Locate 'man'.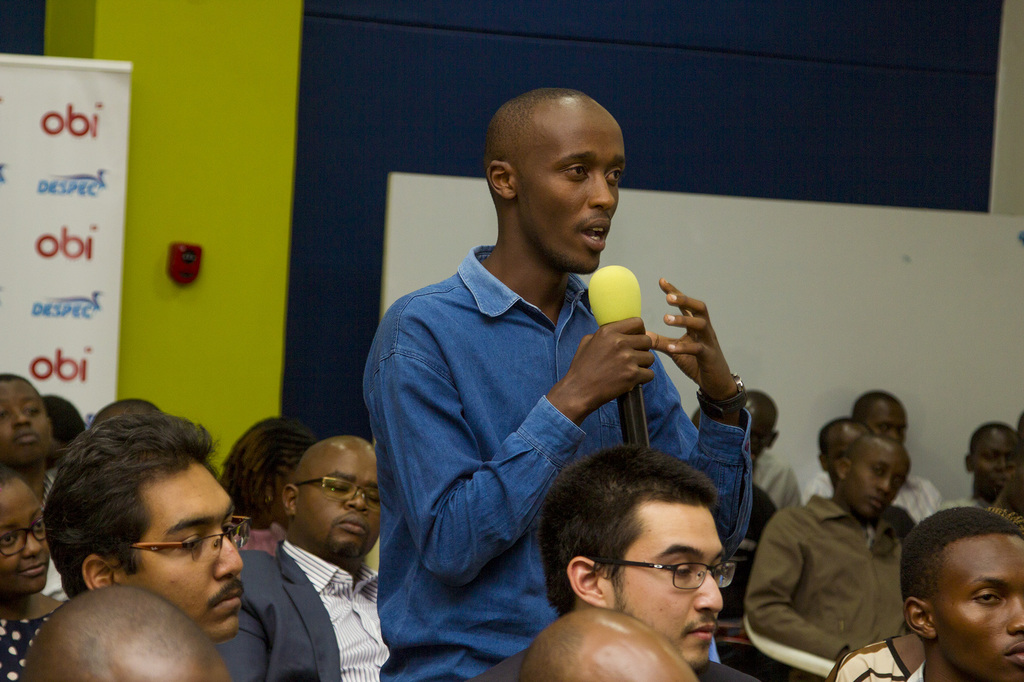
Bounding box: (745, 393, 799, 512).
